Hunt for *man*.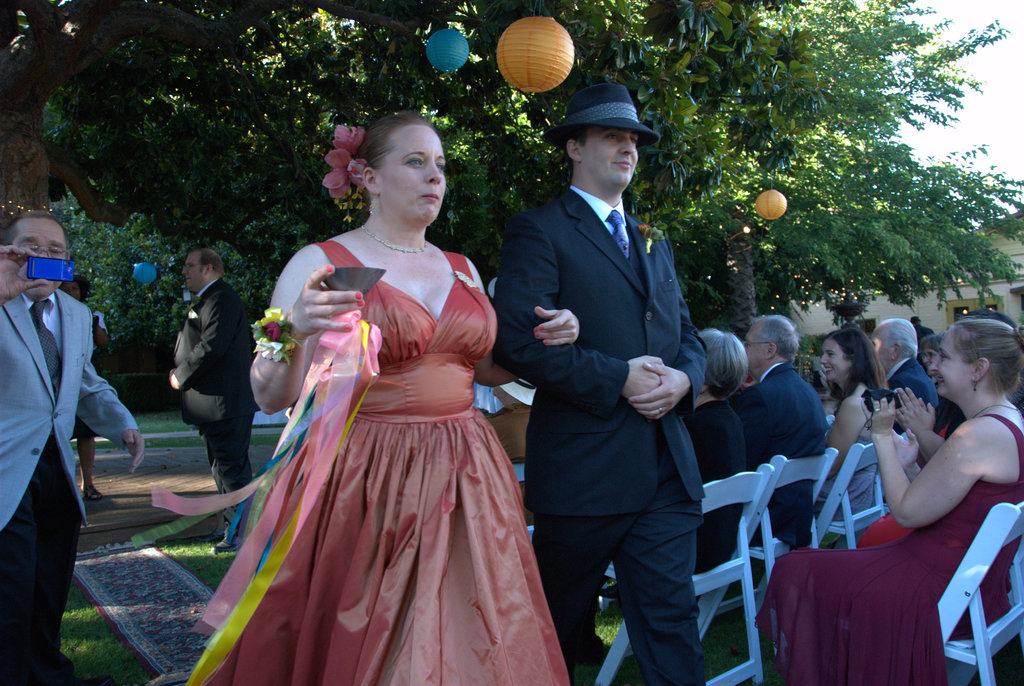
Hunted down at BBox(5, 221, 118, 629).
